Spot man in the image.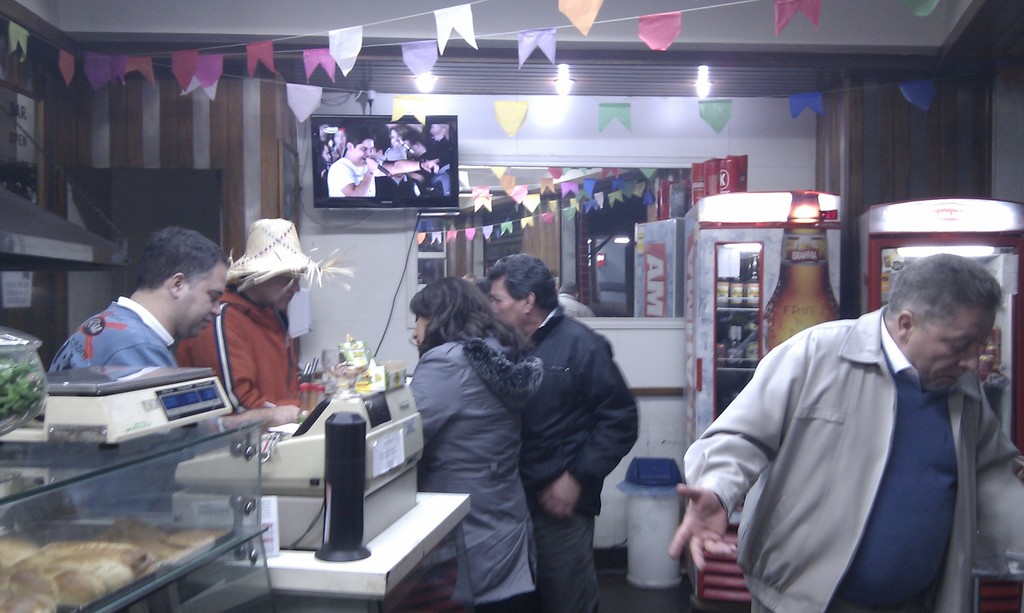
man found at (x1=488, y1=253, x2=643, y2=612).
